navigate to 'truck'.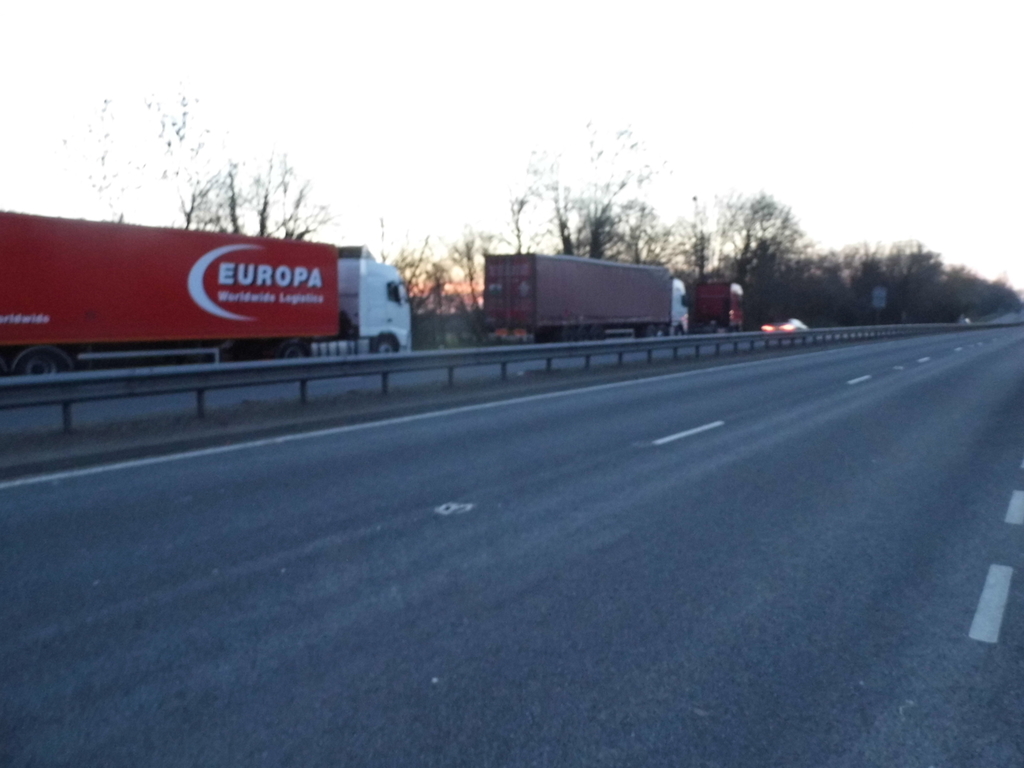
Navigation target: locate(0, 200, 417, 406).
